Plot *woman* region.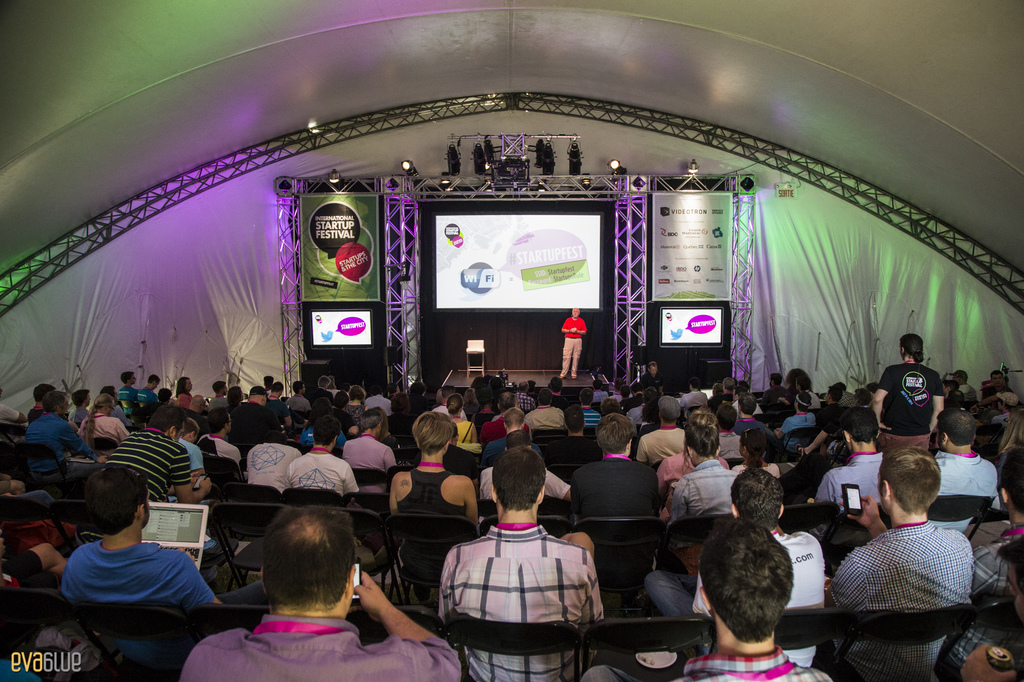
Plotted at l=175, t=377, r=195, b=410.
